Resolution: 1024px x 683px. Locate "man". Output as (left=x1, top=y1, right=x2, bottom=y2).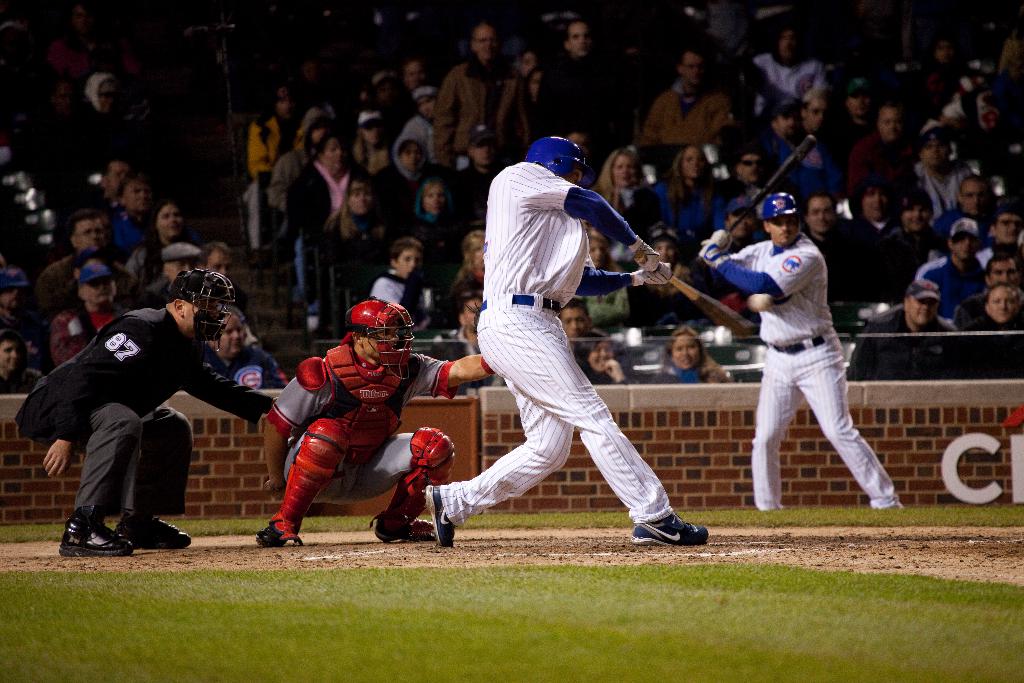
(left=378, top=109, right=461, bottom=245).
